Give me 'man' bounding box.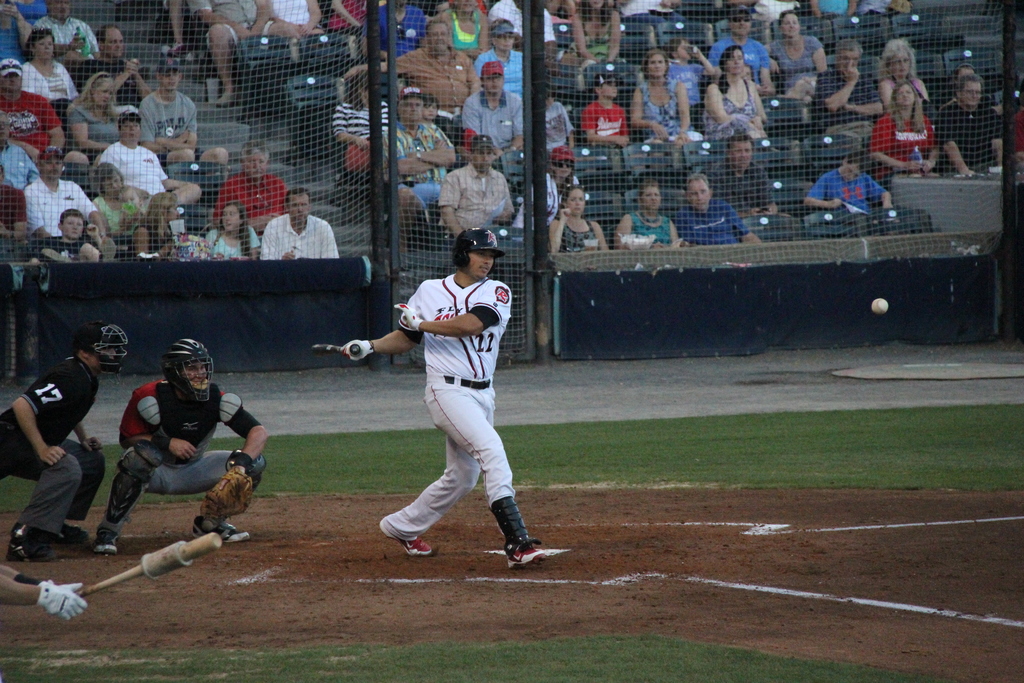
select_region(17, 145, 108, 249).
